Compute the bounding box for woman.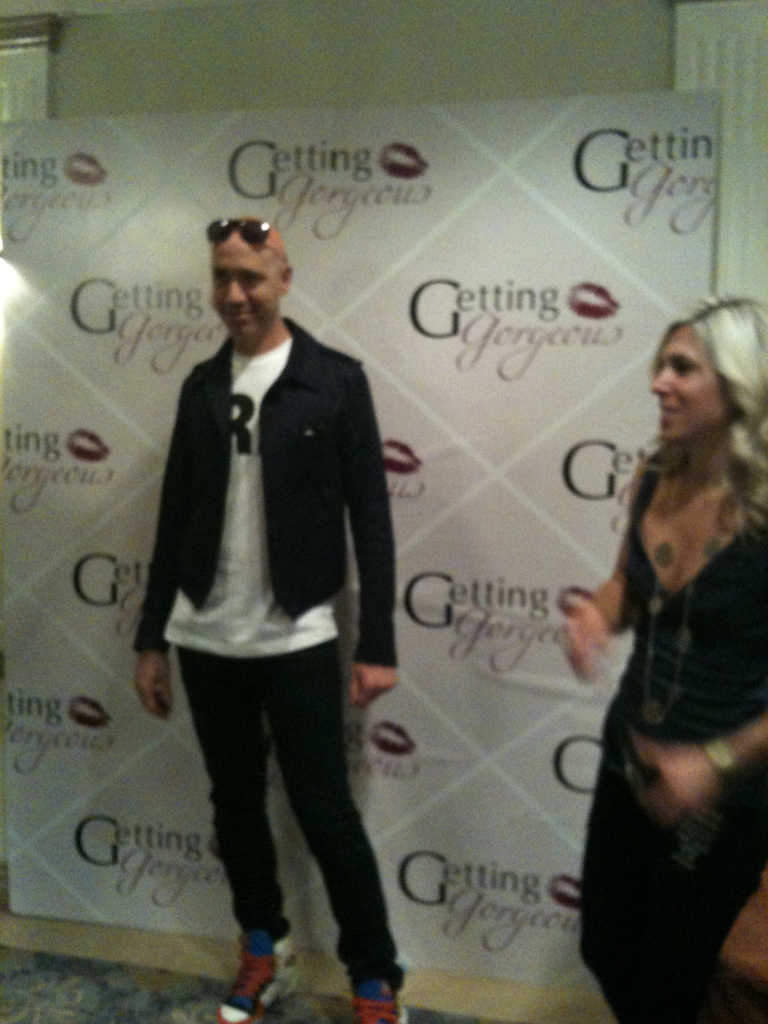
[555,282,761,1023].
